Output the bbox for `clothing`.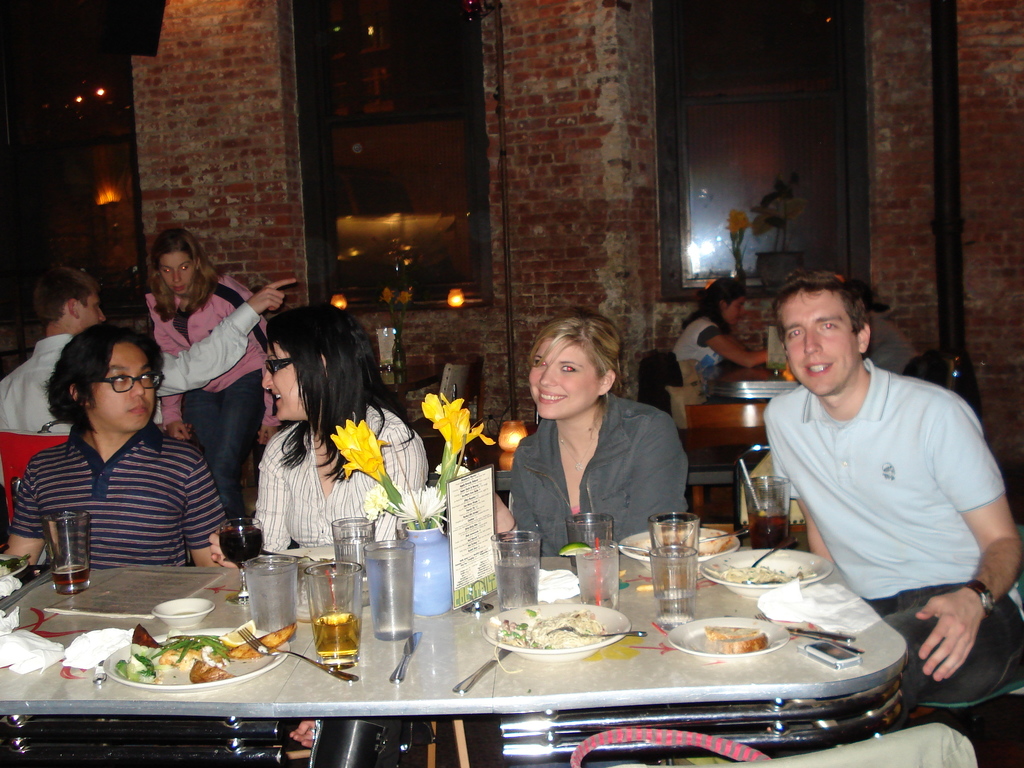
pyautogui.locateOnScreen(511, 392, 691, 563).
